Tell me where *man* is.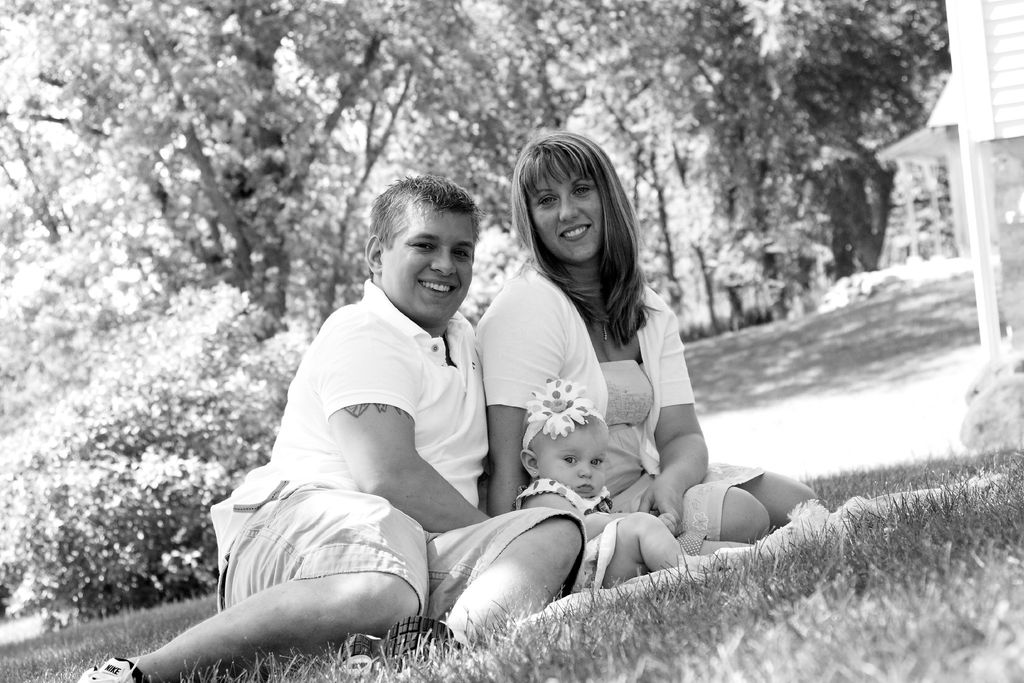
*man* is at {"x1": 77, "y1": 171, "x2": 490, "y2": 682}.
